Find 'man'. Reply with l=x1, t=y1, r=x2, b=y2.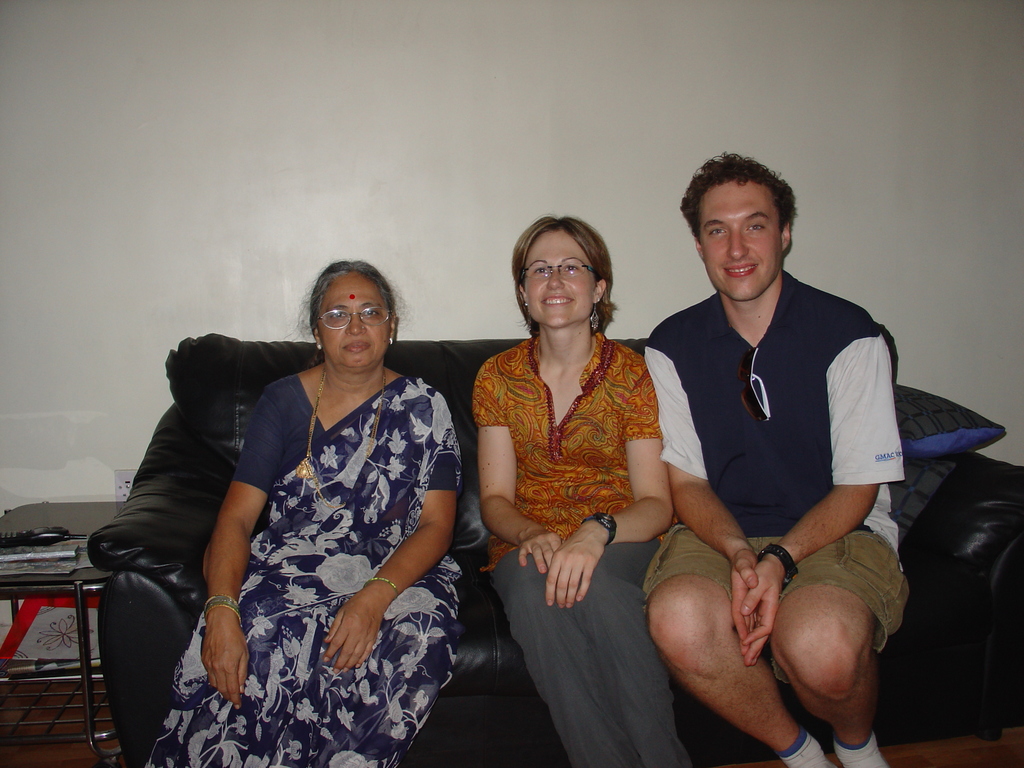
l=634, t=152, r=922, b=757.
